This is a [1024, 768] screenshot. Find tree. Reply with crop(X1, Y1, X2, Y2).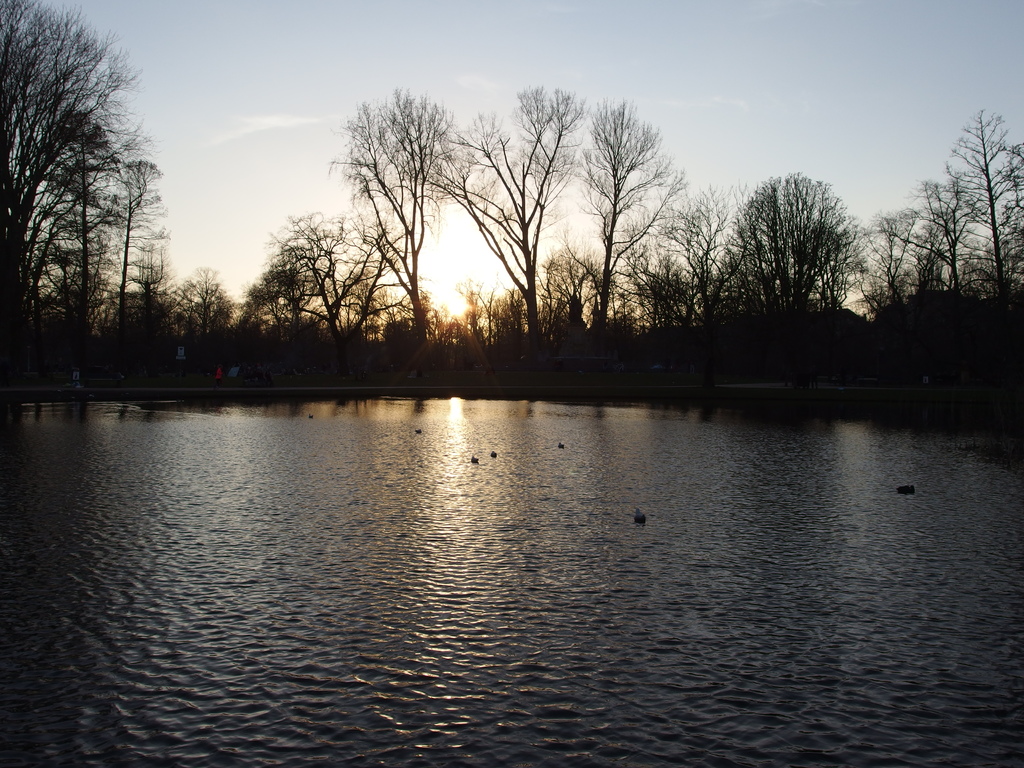
crop(326, 93, 477, 352).
